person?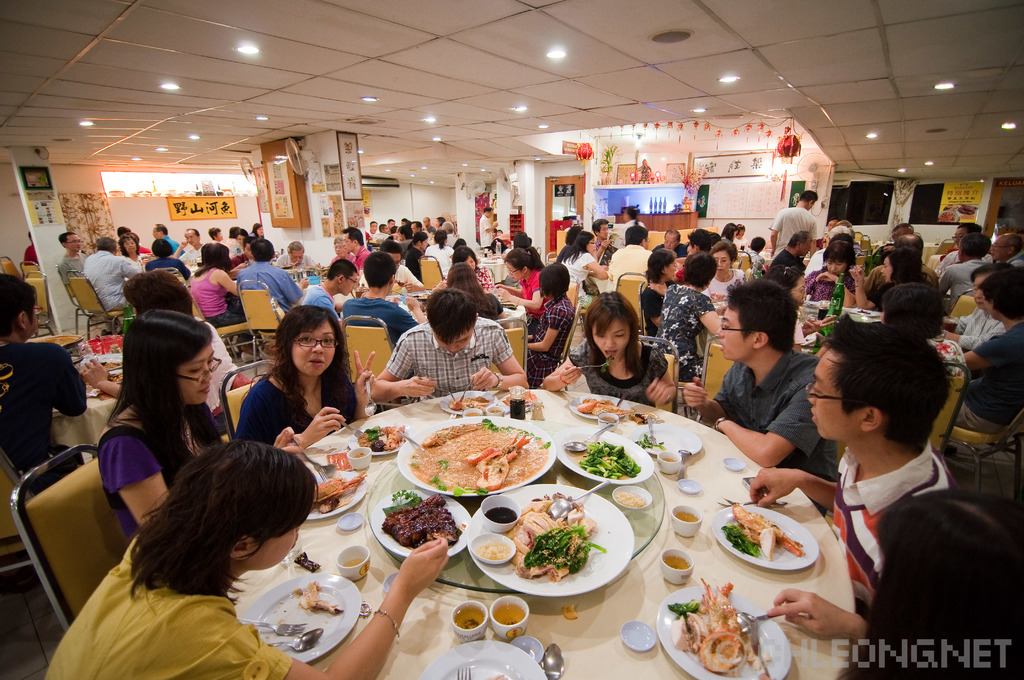
bbox=(735, 225, 749, 247)
